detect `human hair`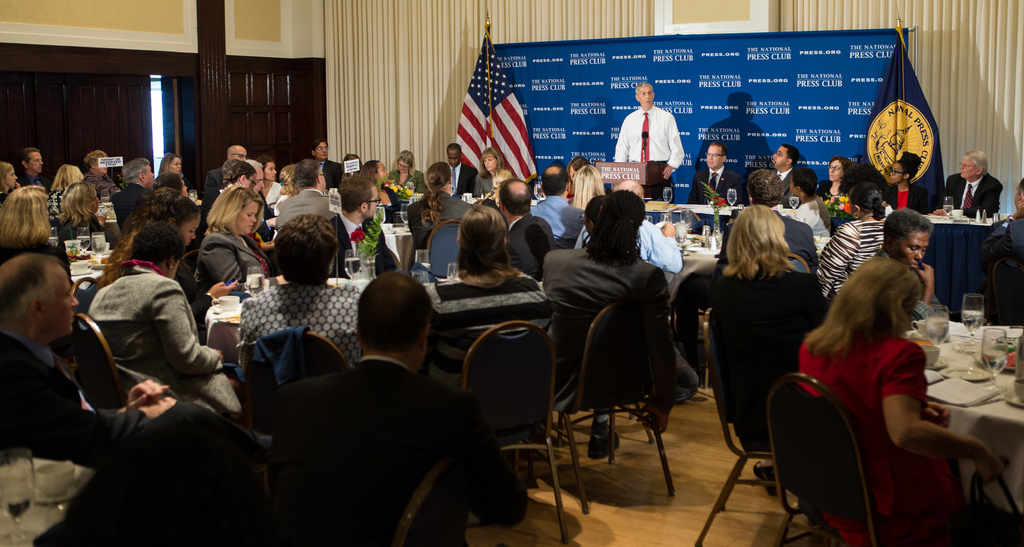
220/157/253/183
